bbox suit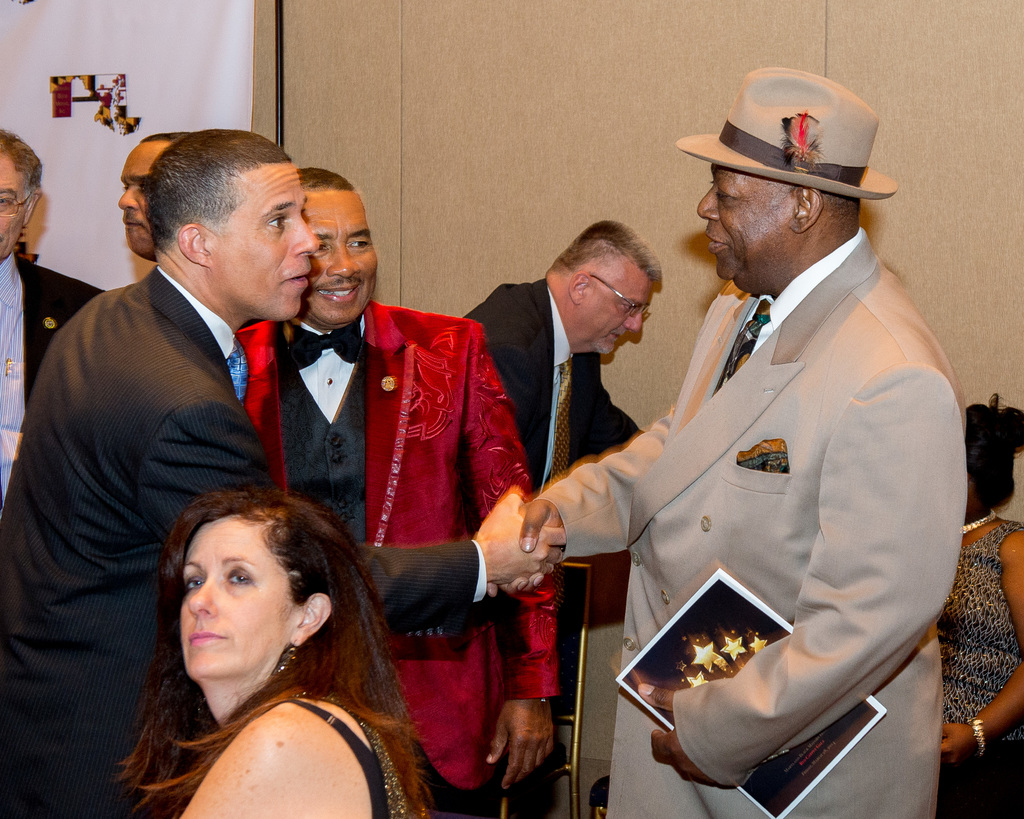
(left=0, top=264, right=487, bottom=818)
